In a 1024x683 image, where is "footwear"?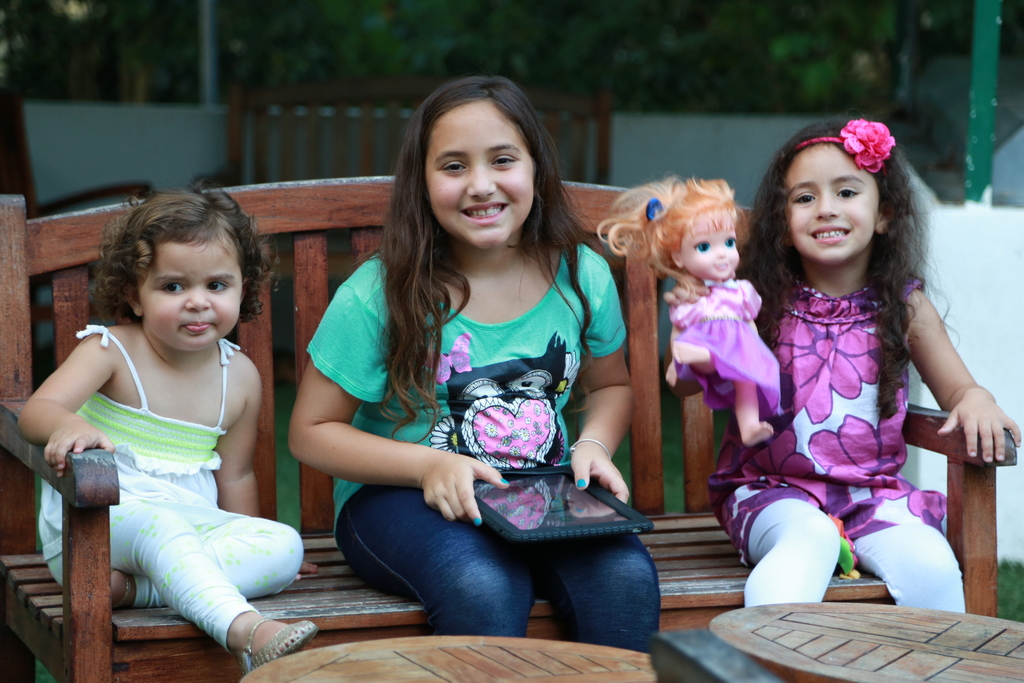
{"left": 244, "top": 619, "right": 319, "bottom": 670}.
